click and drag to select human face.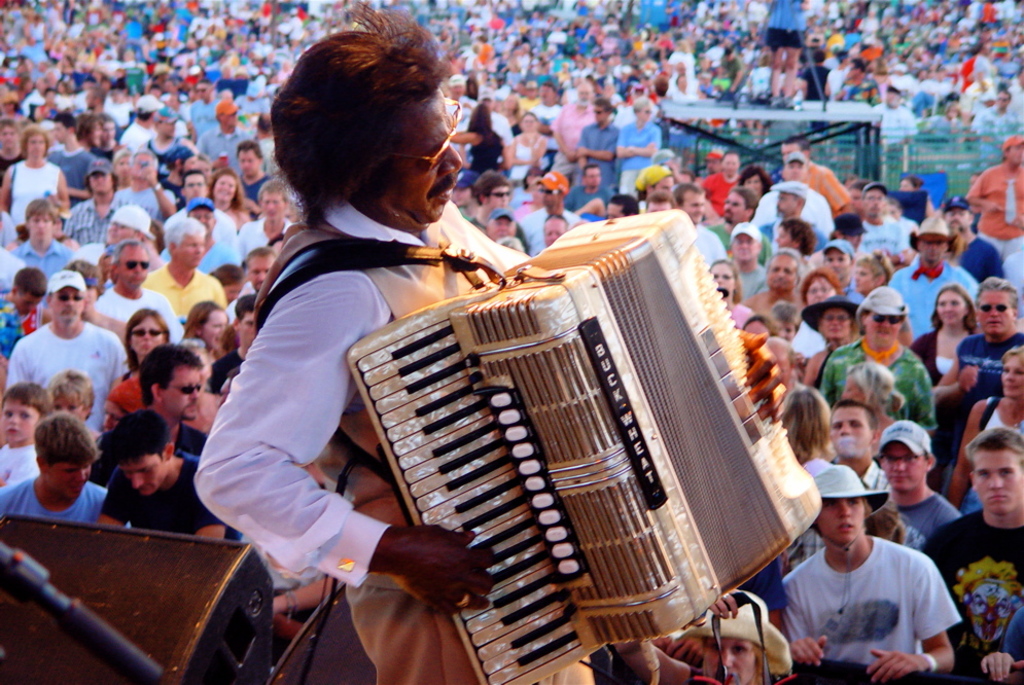
Selection: box(47, 460, 98, 500).
